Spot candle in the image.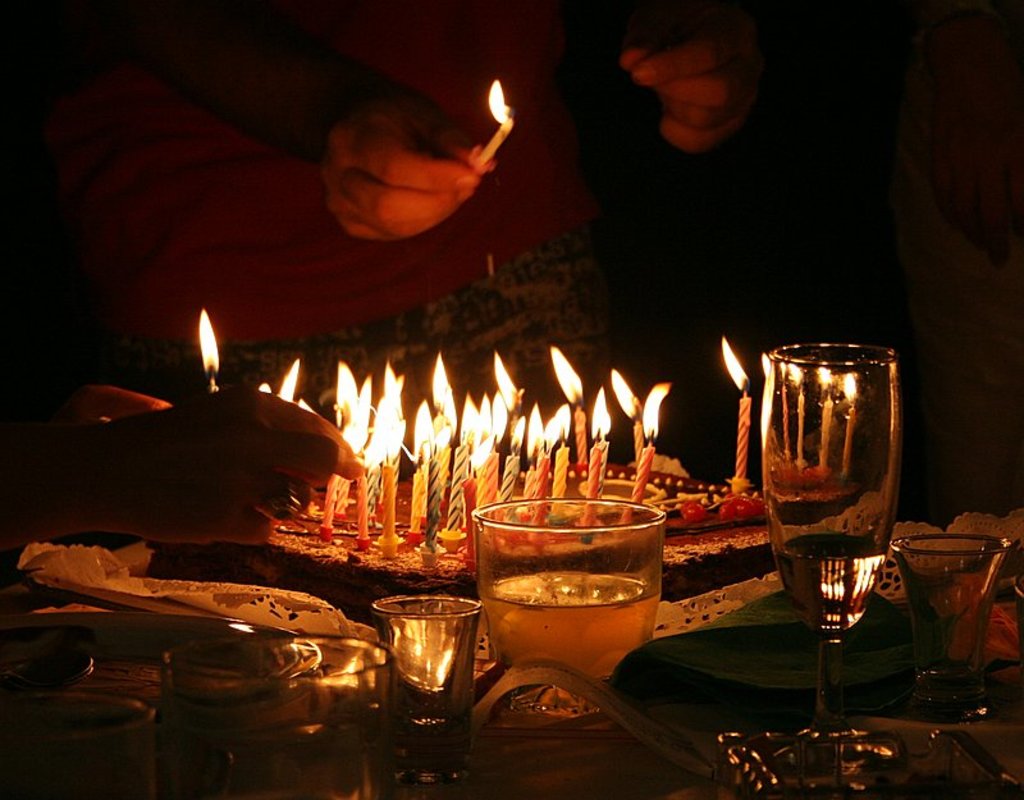
candle found at (582,388,604,538).
